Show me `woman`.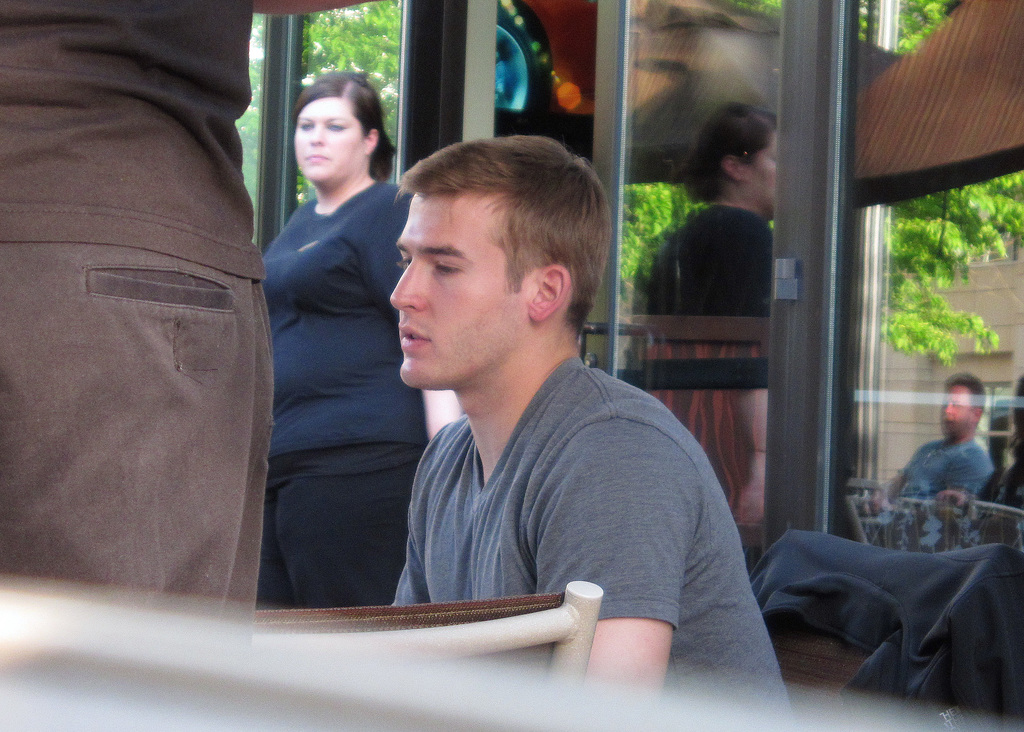
`woman` is here: <box>239,65,424,630</box>.
